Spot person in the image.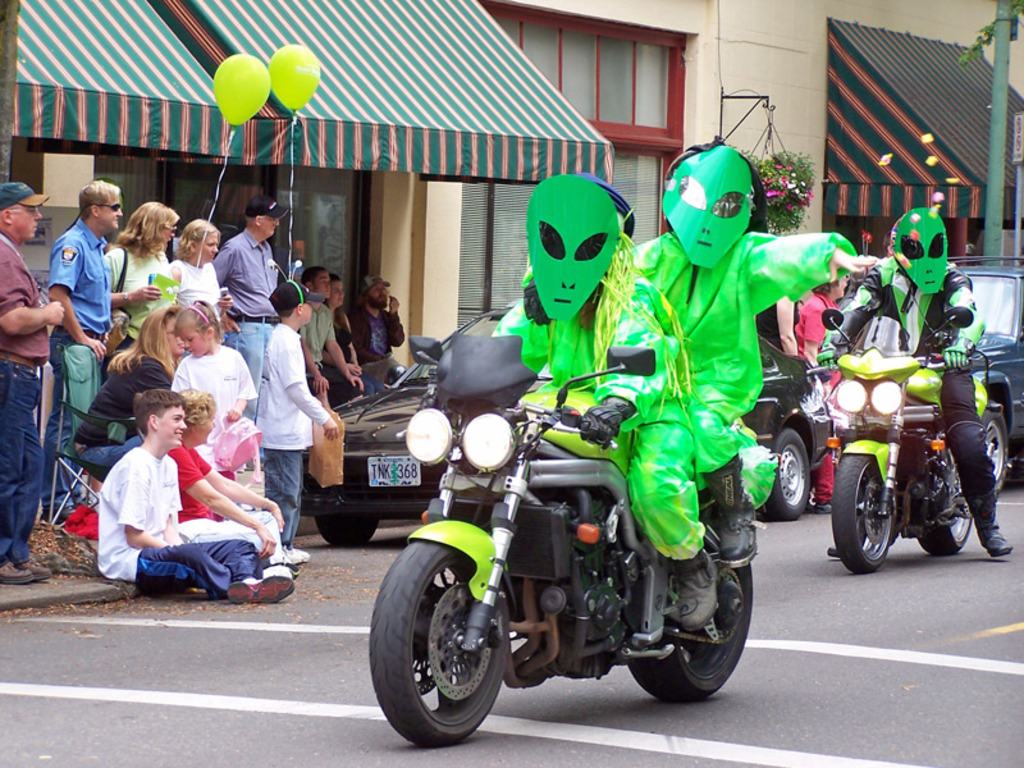
person found at x1=41 y1=182 x2=125 y2=529.
